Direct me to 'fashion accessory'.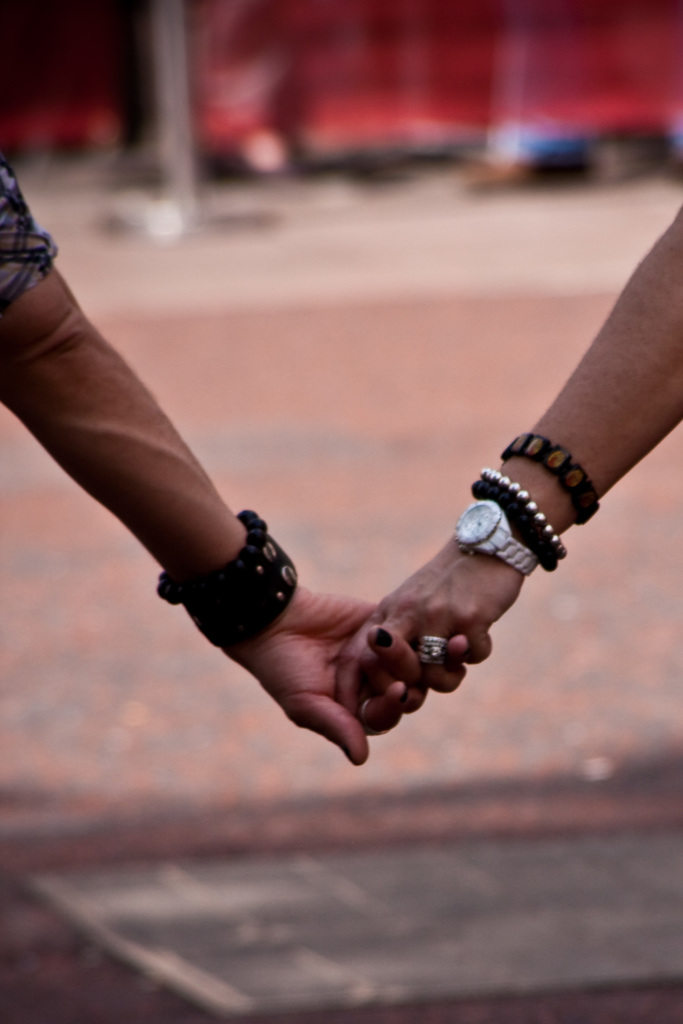
Direction: 468, 476, 556, 573.
